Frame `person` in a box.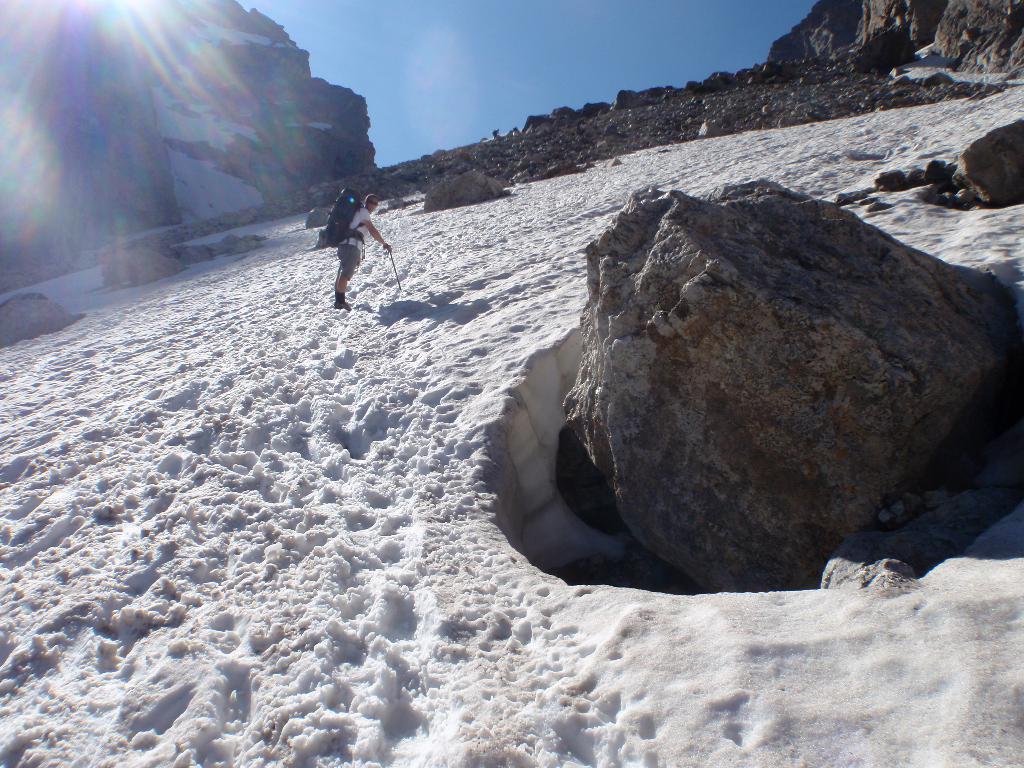
[338,191,387,310].
